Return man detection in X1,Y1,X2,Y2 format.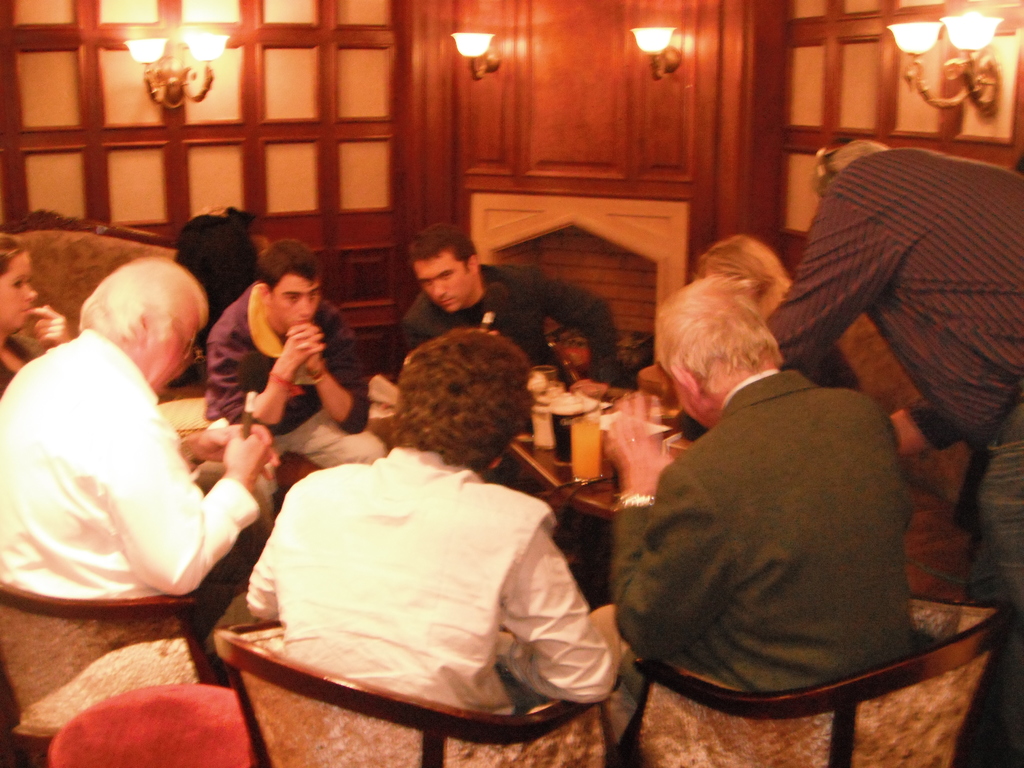
386,222,621,383.
